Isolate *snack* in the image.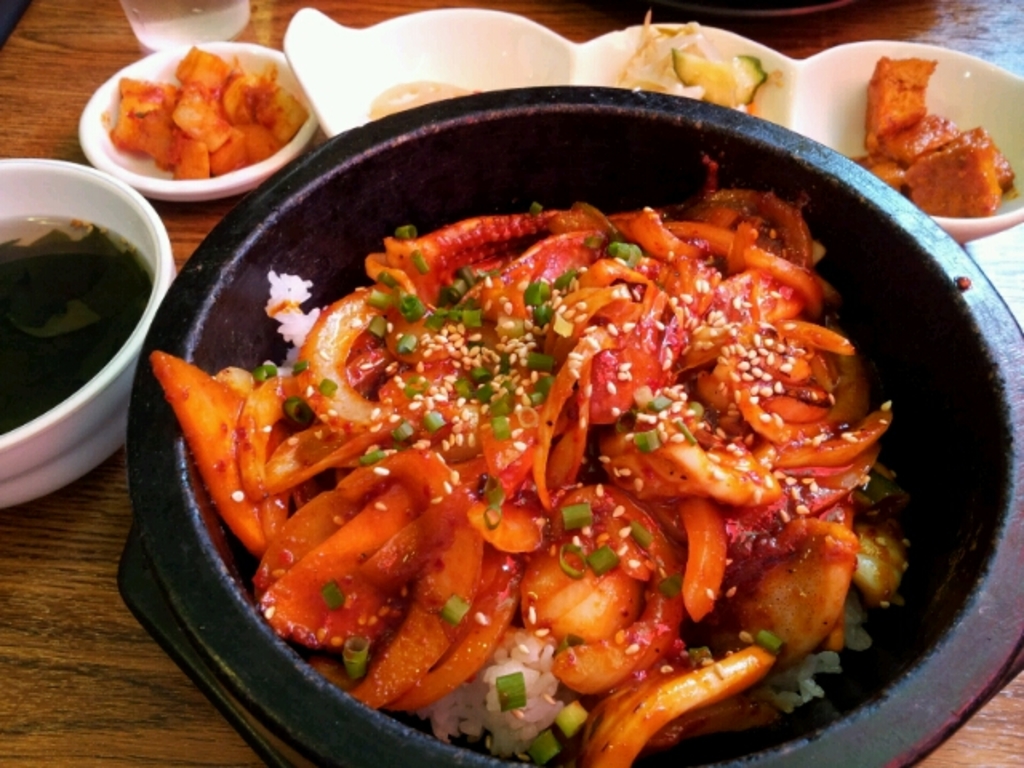
Isolated region: x1=854 y1=58 x2=1013 y2=216.
